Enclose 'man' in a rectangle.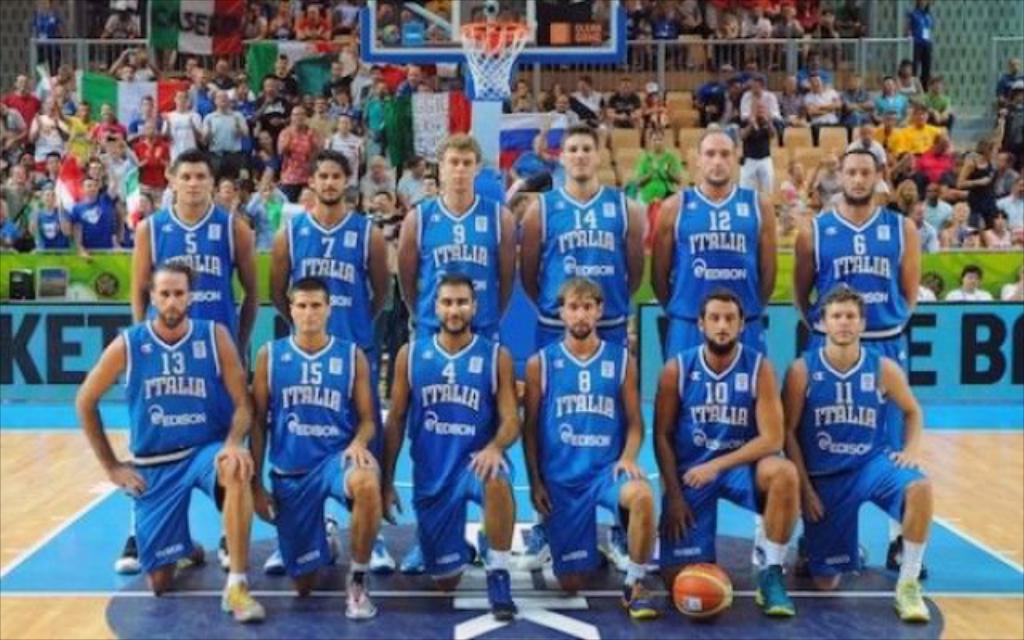
<box>245,277,402,635</box>.
